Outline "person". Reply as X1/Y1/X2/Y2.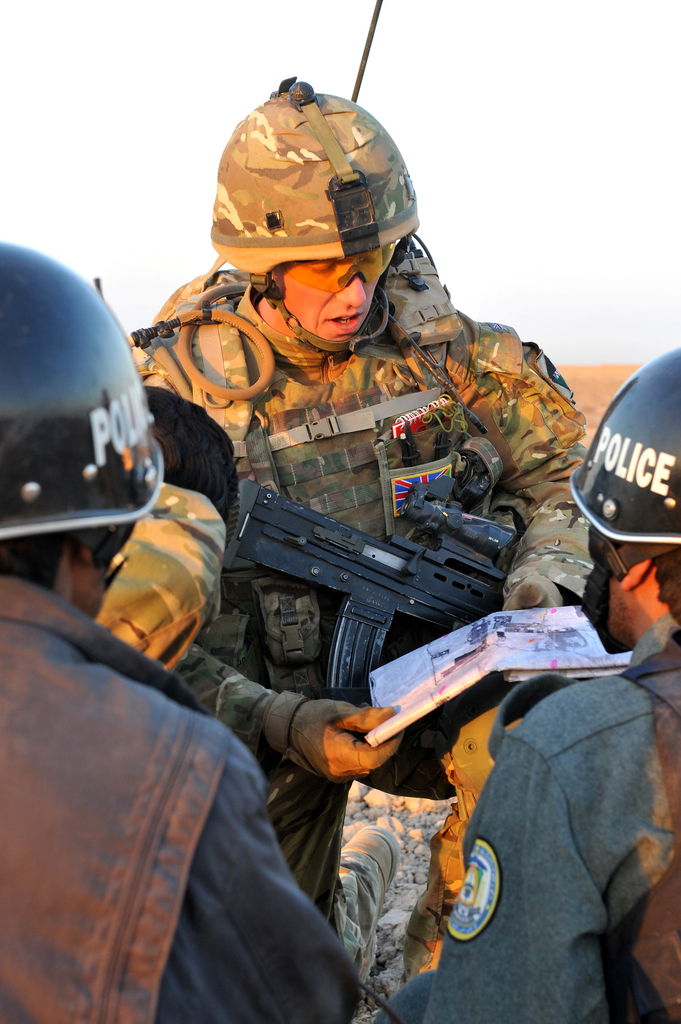
95/76/593/984.
